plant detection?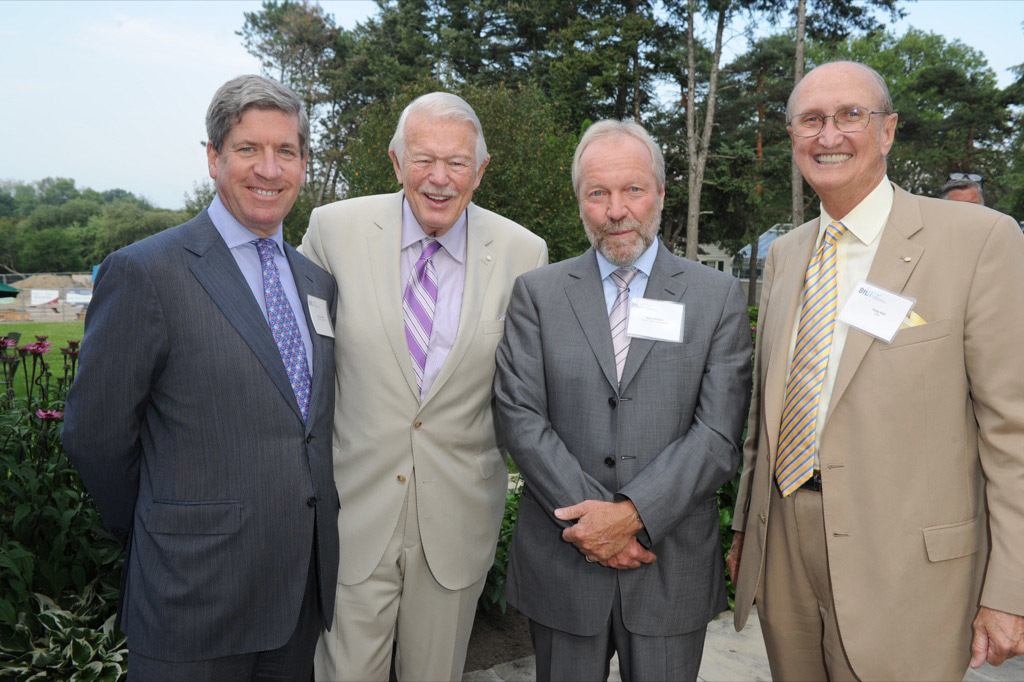
0, 438, 155, 626
